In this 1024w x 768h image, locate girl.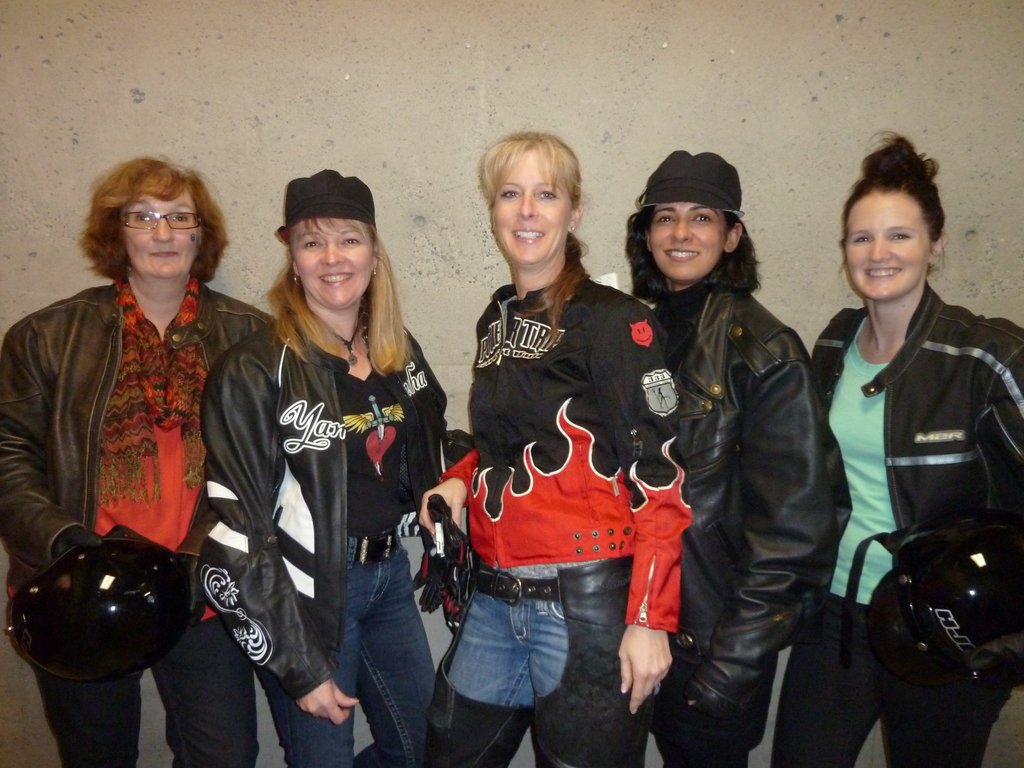
Bounding box: 639:146:853:767.
